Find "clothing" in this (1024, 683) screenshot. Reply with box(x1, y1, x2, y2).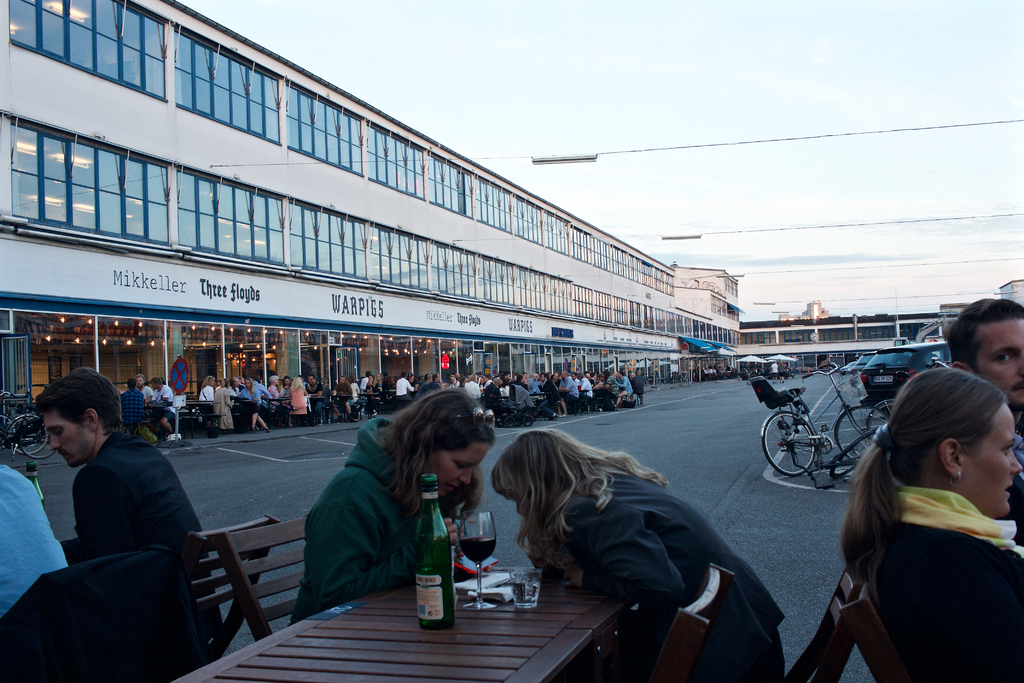
box(0, 469, 71, 624).
